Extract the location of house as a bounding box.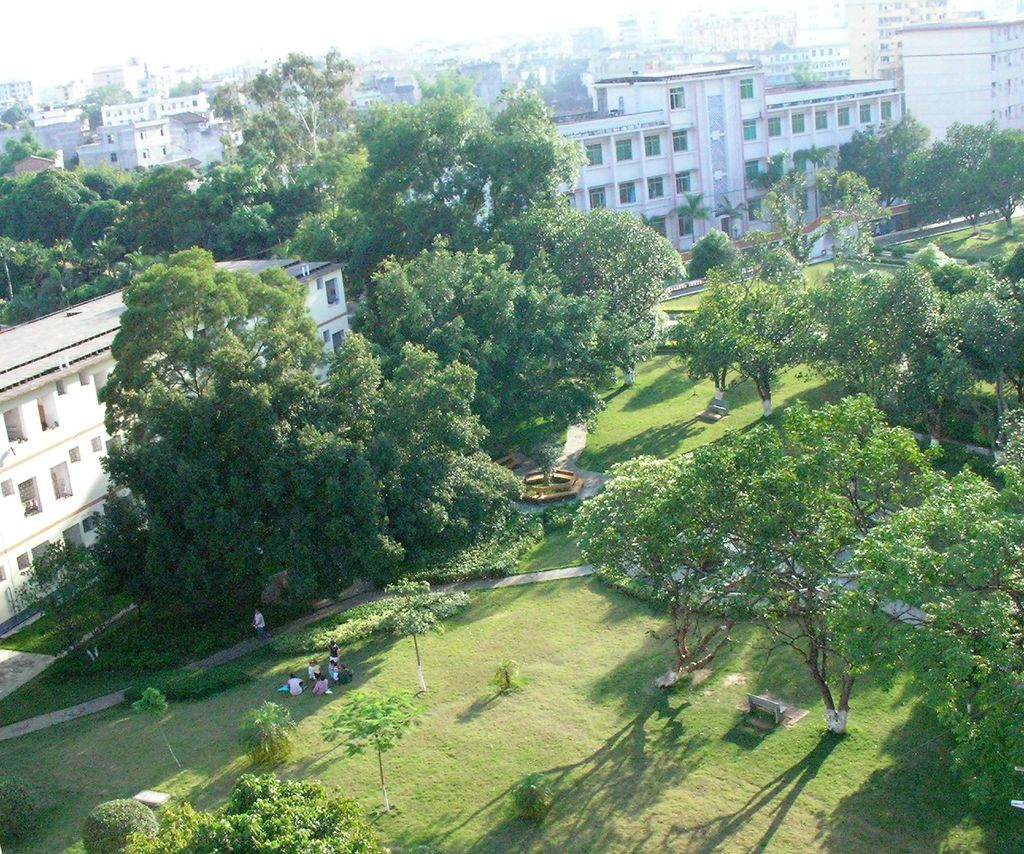
0 236 369 646.
